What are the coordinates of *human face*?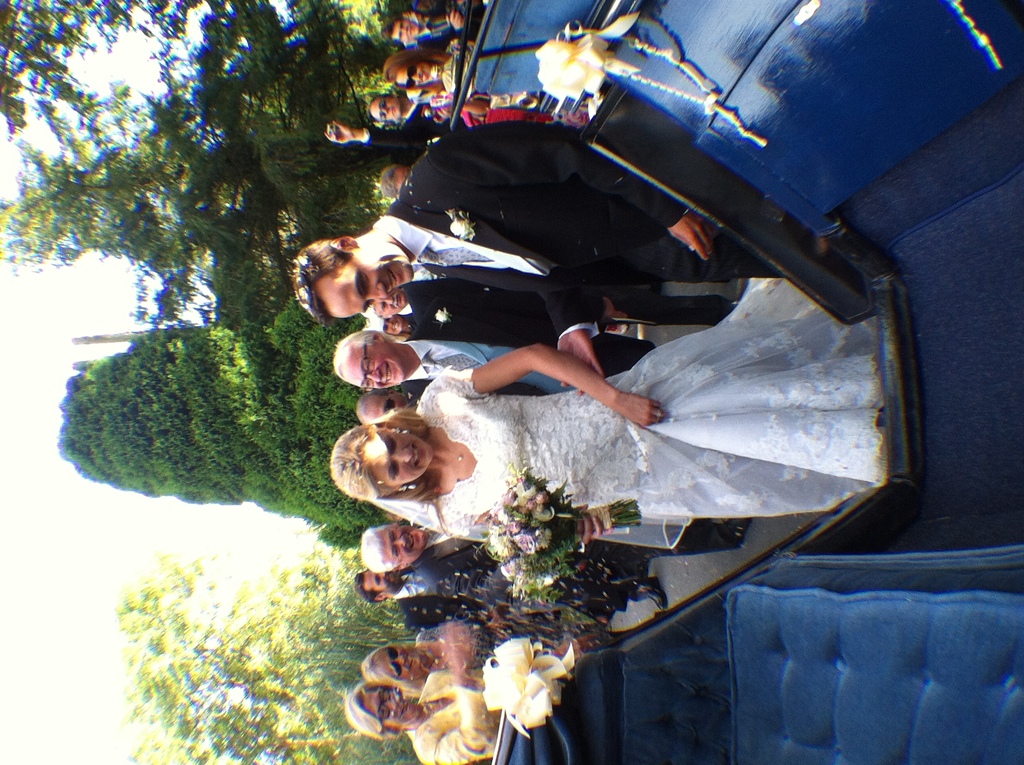
<region>338, 342, 403, 391</region>.
